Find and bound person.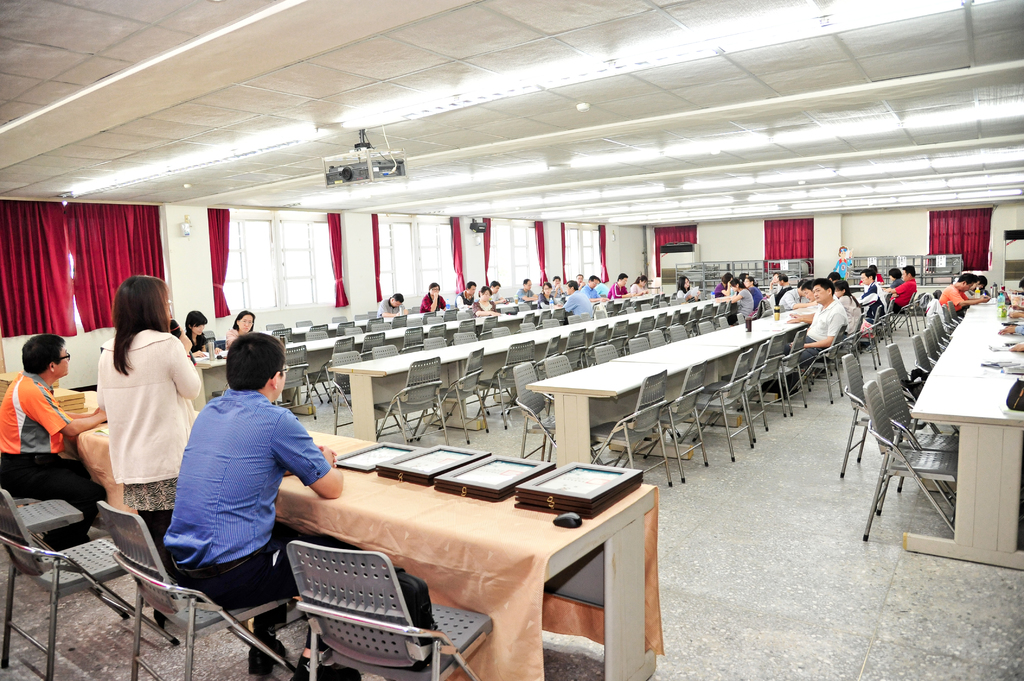
Bound: region(159, 319, 337, 664).
